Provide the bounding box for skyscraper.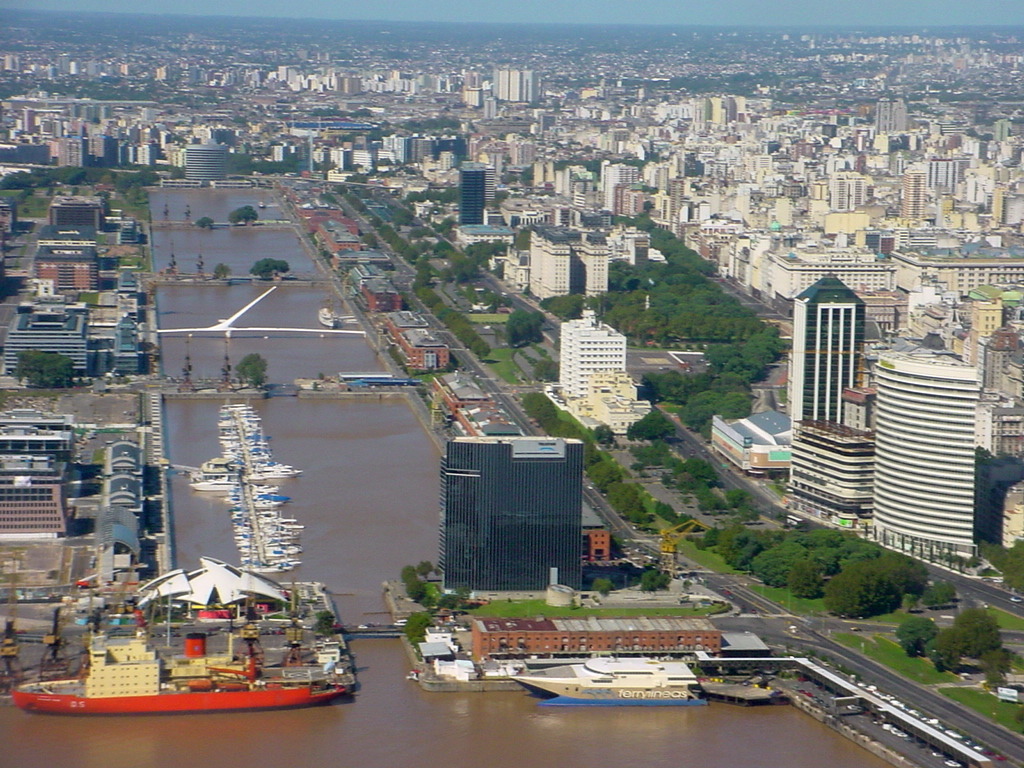
[left=778, top=420, right=867, bottom=521].
